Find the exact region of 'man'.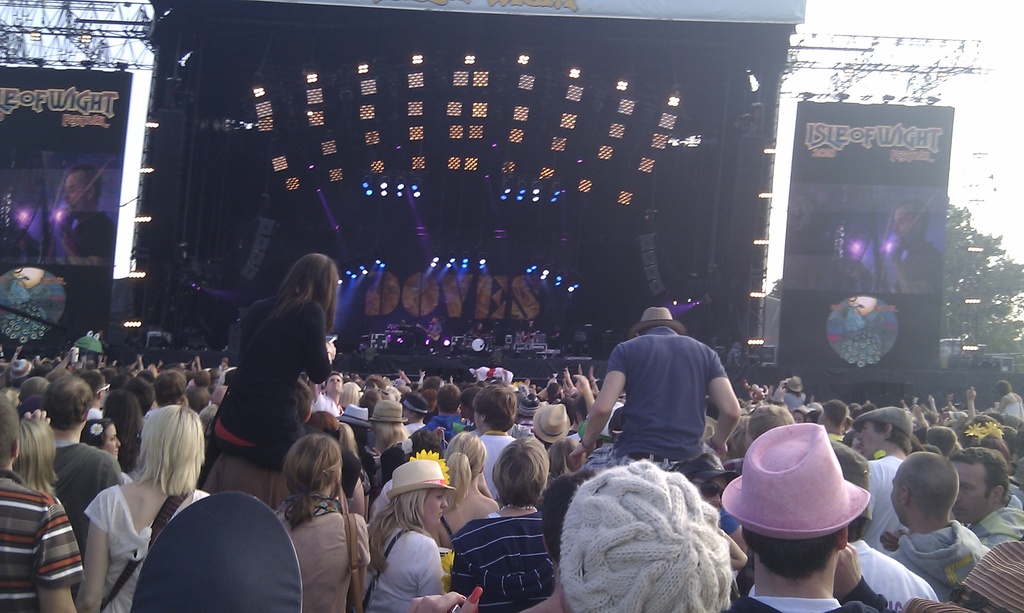
Exact region: (723,420,896,612).
